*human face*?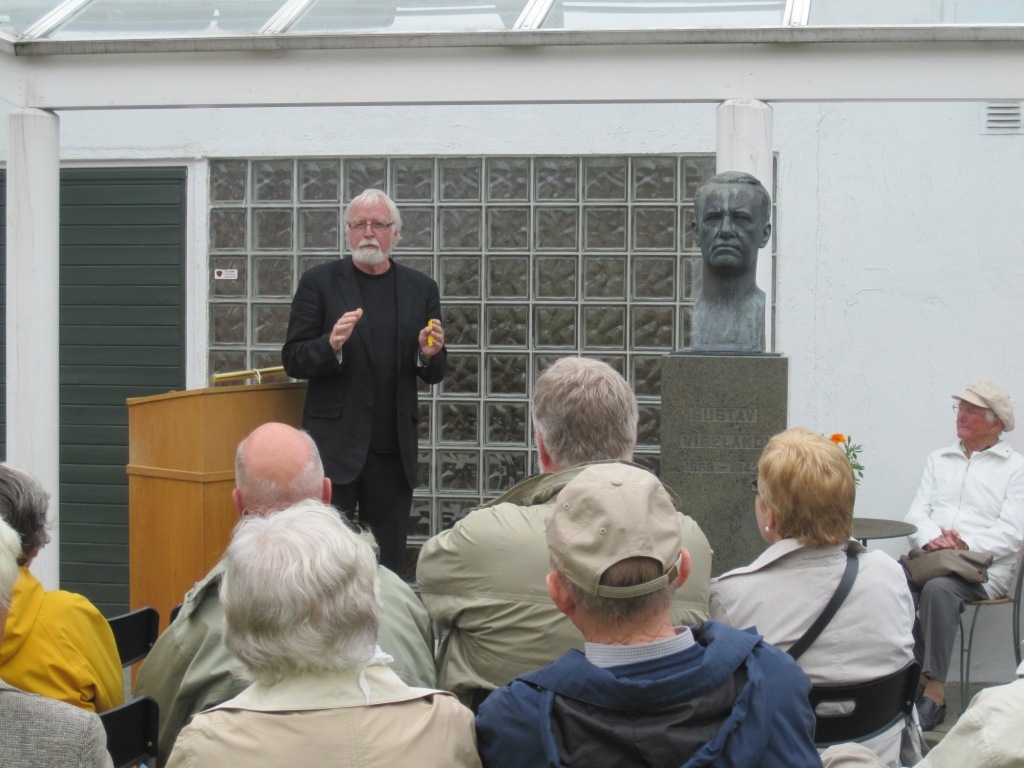
346,197,397,256
